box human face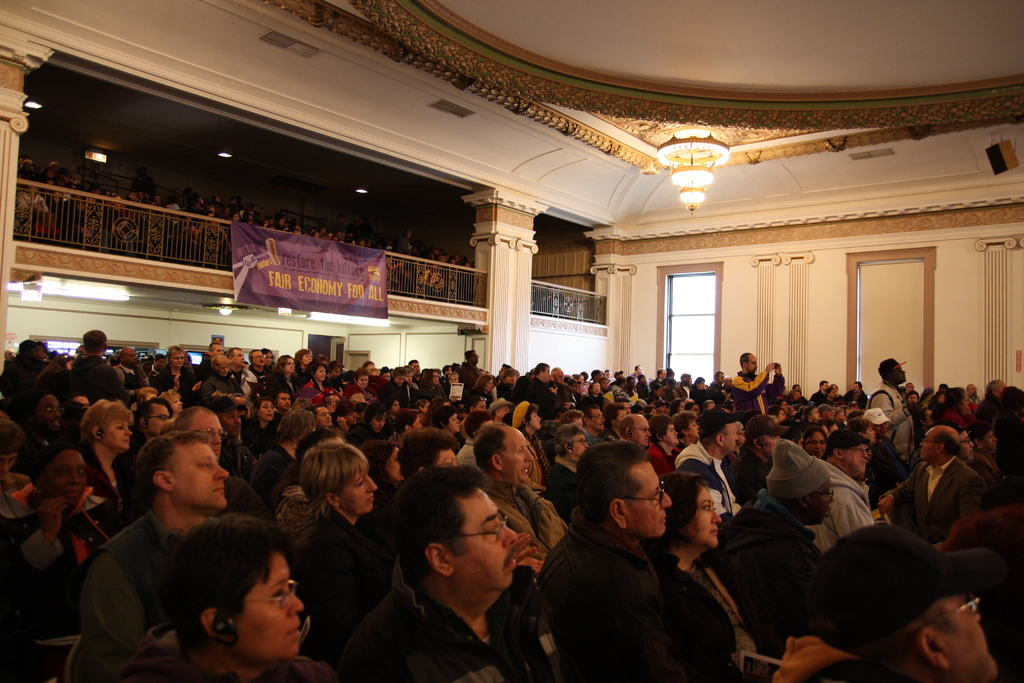
x1=919, y1=431, x2=936, y2=460
